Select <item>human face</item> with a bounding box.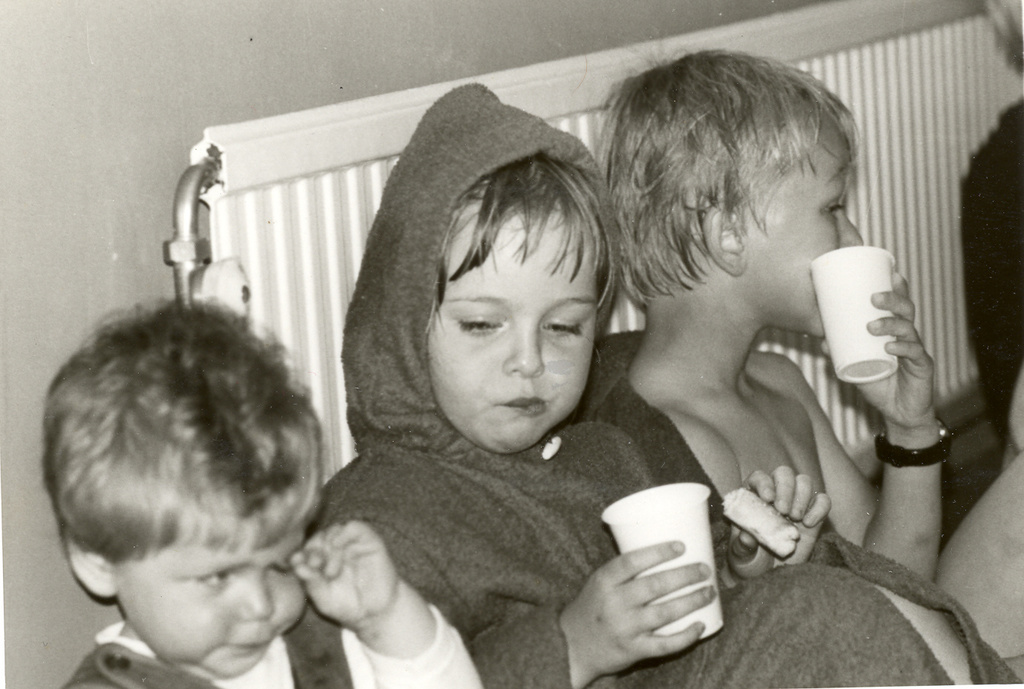
424 198 586 454.
